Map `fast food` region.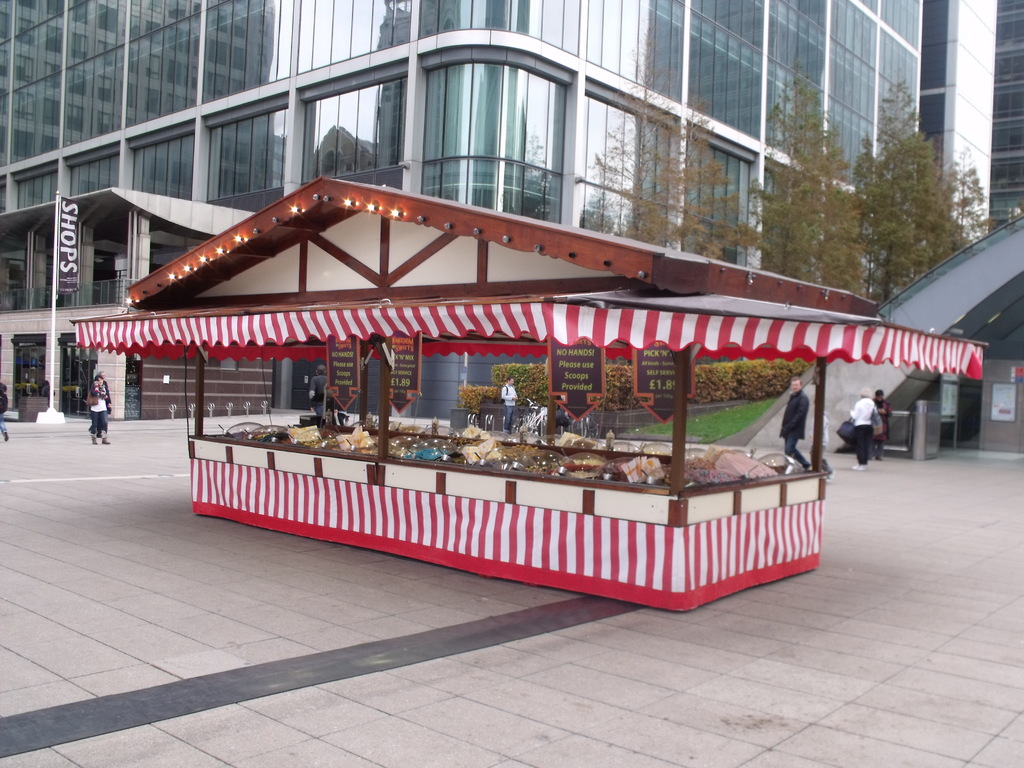
Mapped to (460,446,479,462).
